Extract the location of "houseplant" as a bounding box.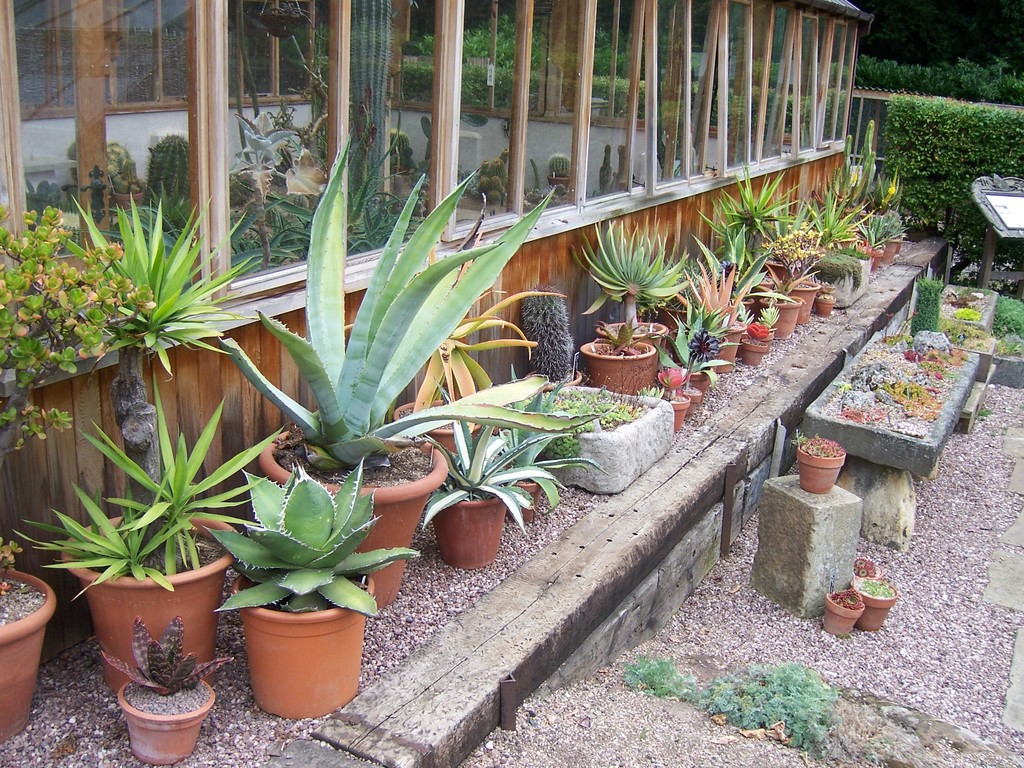
734/319/768/367.
